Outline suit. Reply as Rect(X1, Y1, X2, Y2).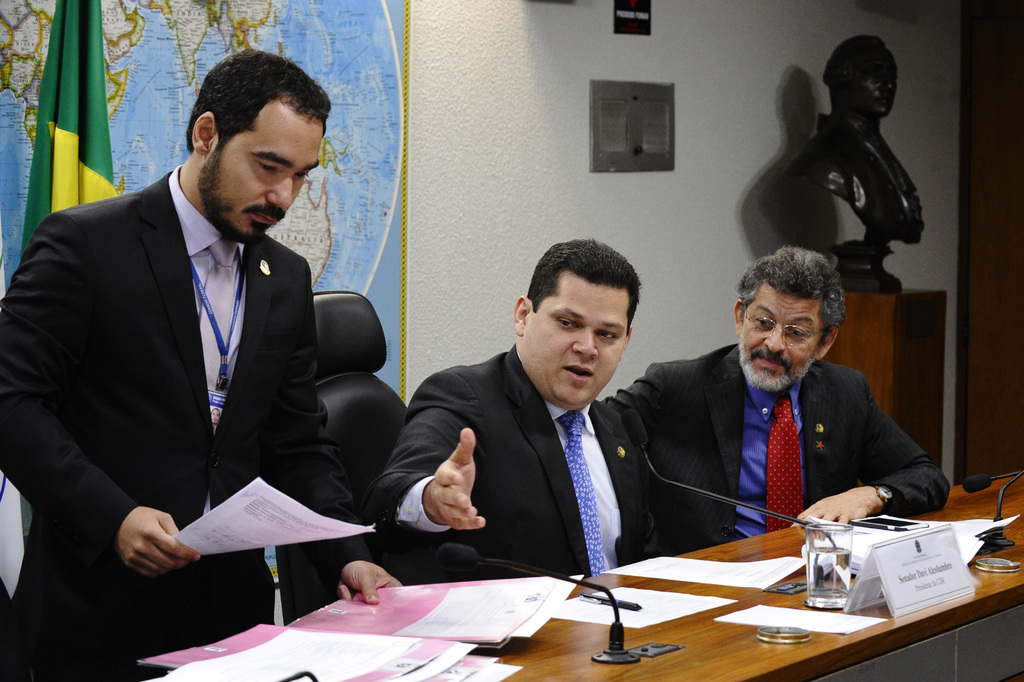
Rect(604, 342, 948, 556).
